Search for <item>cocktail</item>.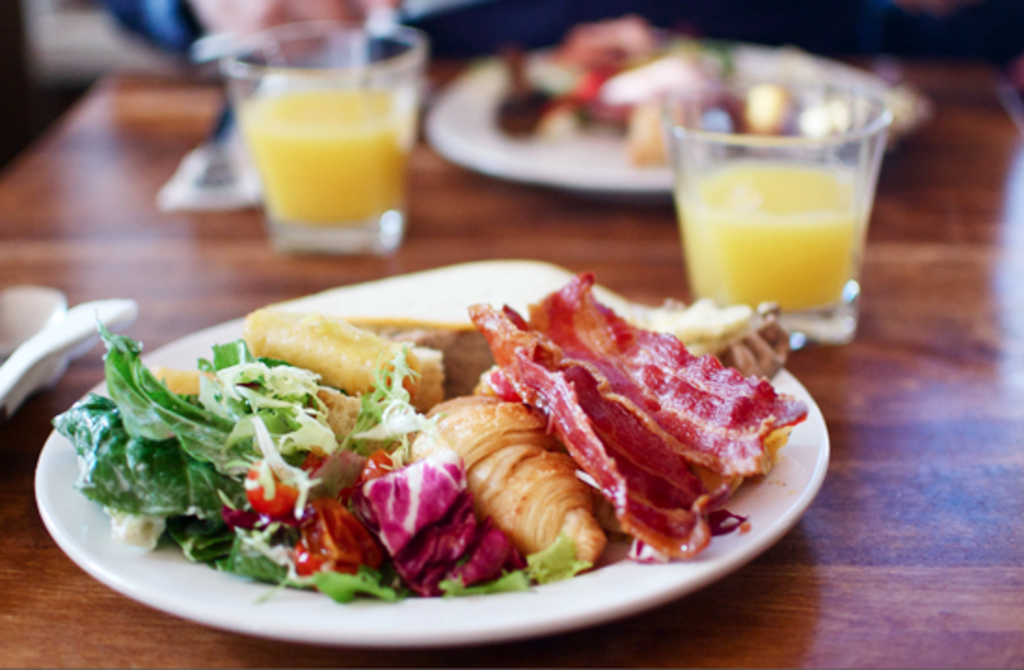
Found at (left=661, top=69, right=890, bottom=344).
